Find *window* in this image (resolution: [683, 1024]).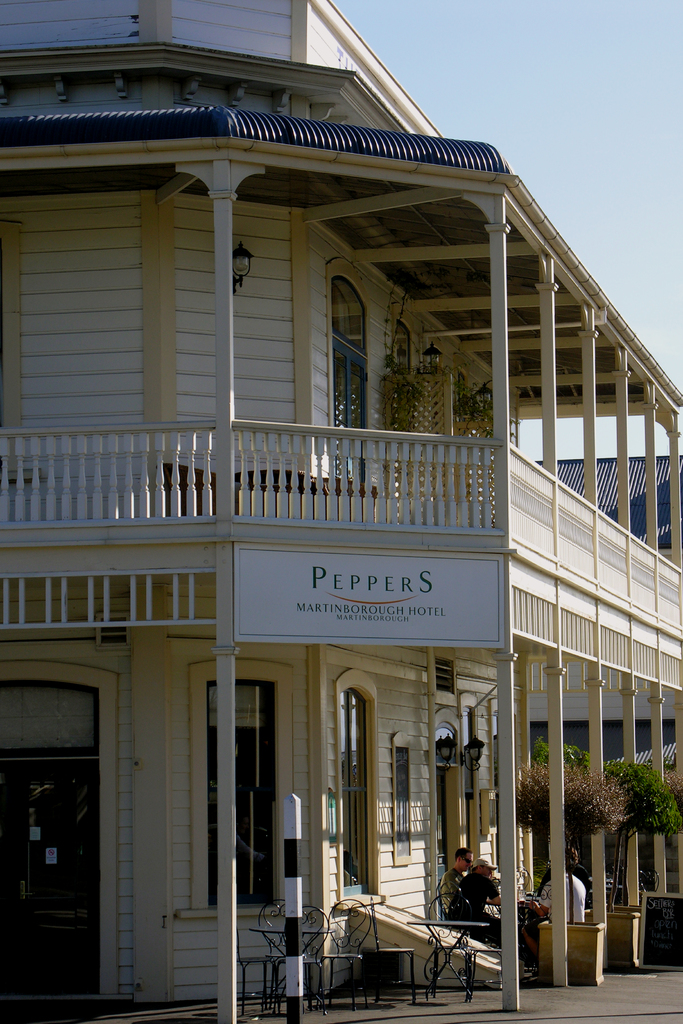
x1=399, y1=748, x2=415, y2=861.
